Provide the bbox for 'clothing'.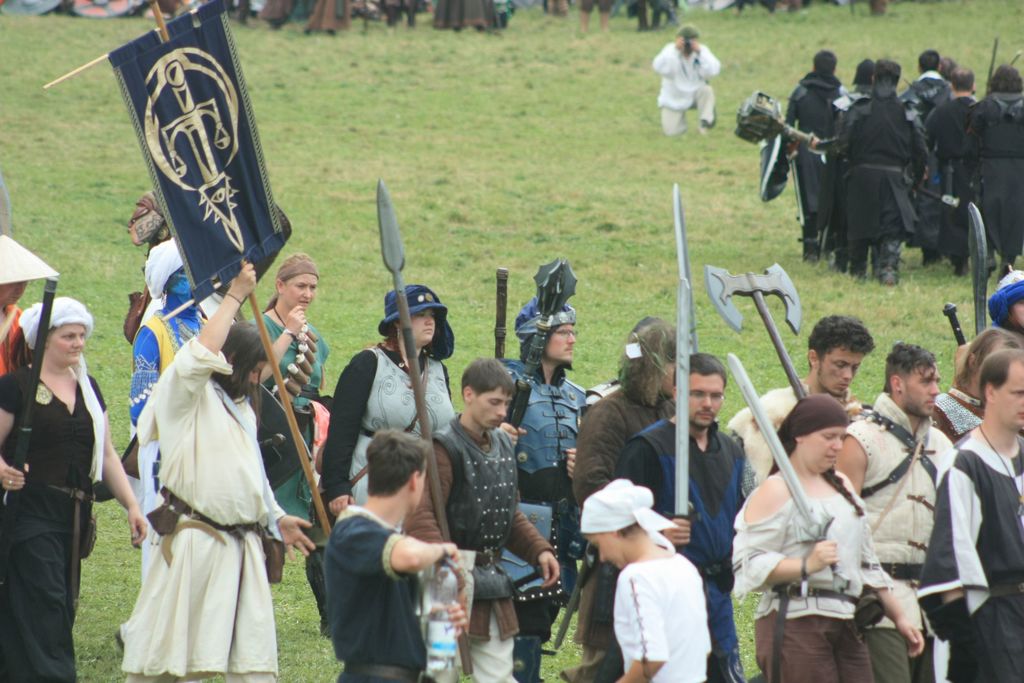
Rect(827, 99, 942, 264).
